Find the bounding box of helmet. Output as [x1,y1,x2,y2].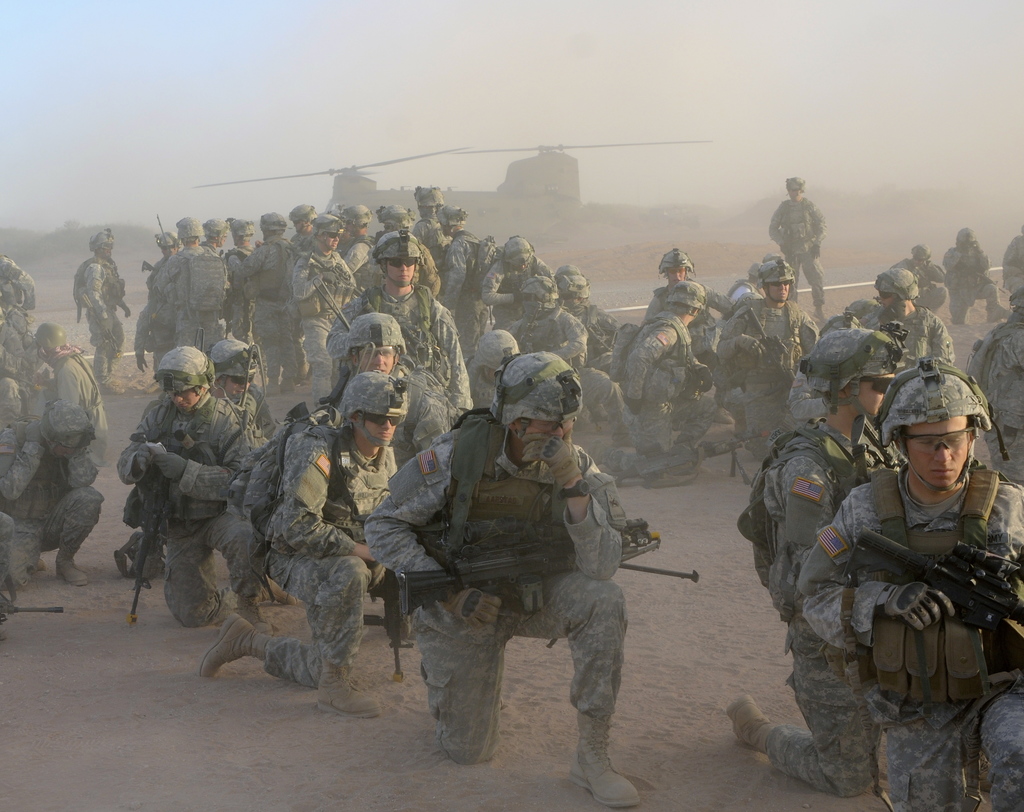
[746,263,758,281].
